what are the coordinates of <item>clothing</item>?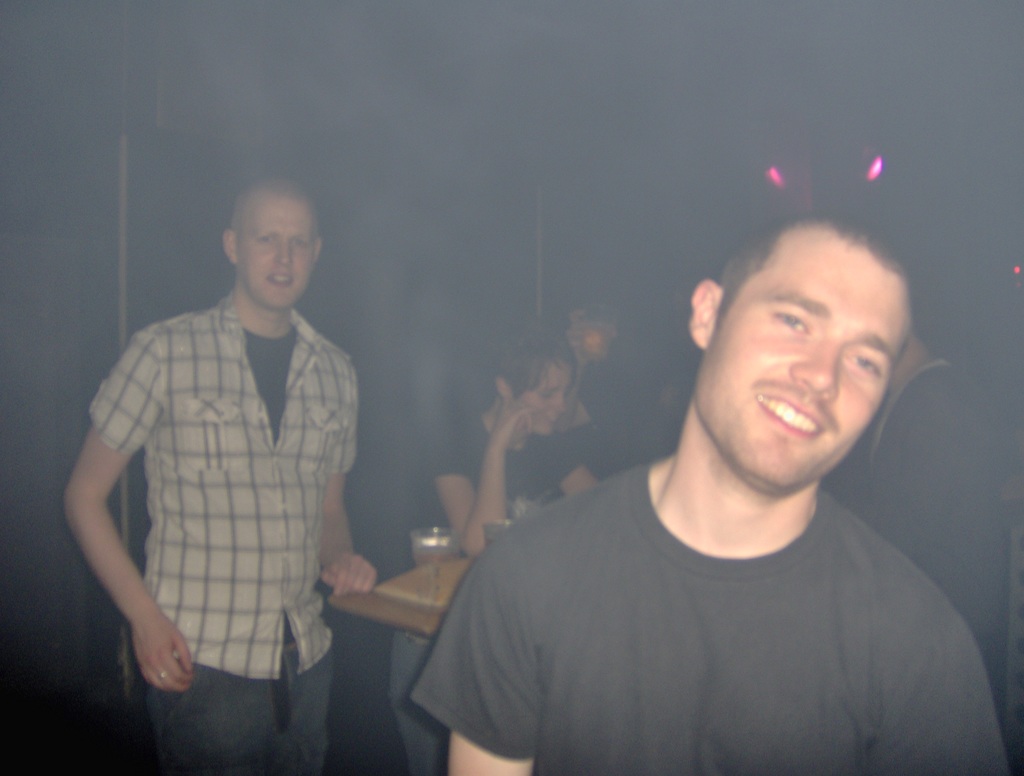
box(381, 433, 1014, 775).
